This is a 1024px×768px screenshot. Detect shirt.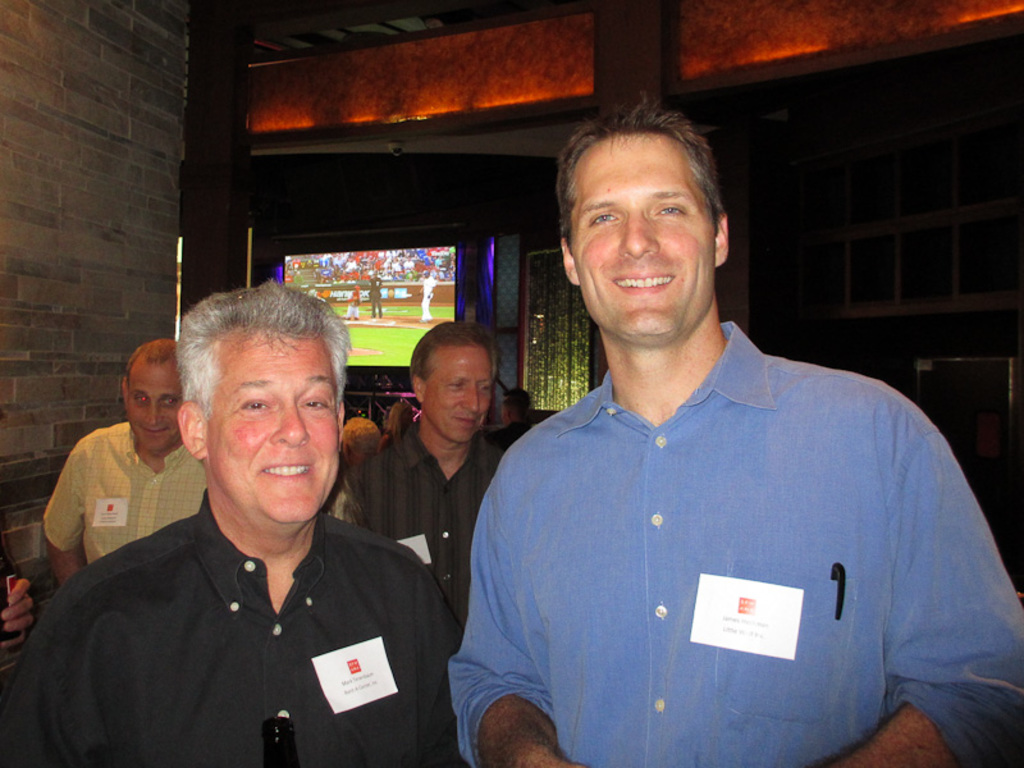
<region>44, 422, 204, 566</region>.
